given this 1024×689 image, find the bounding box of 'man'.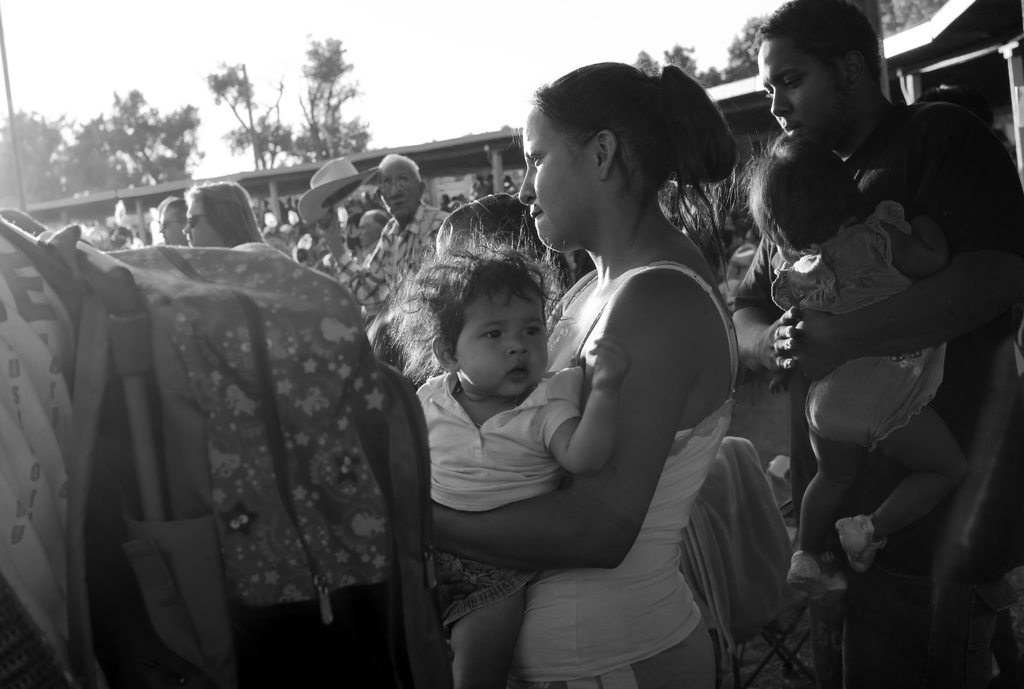
bbox=(737, 0, 996, 667).
